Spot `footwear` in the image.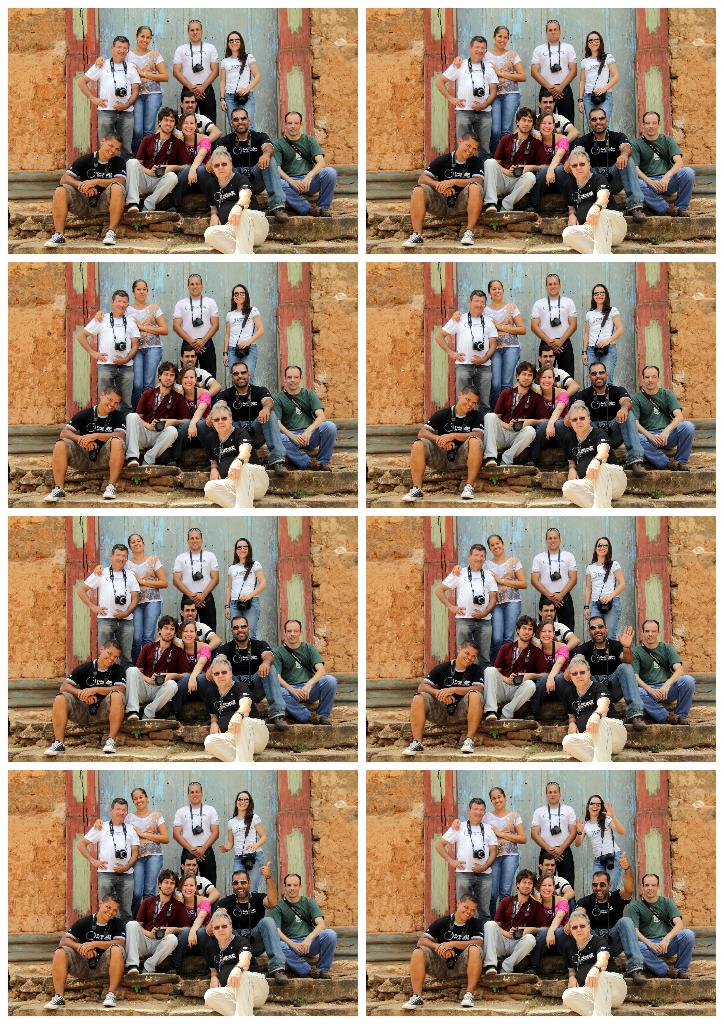
`footwear` found at detection(125, 964, 140, 977).
